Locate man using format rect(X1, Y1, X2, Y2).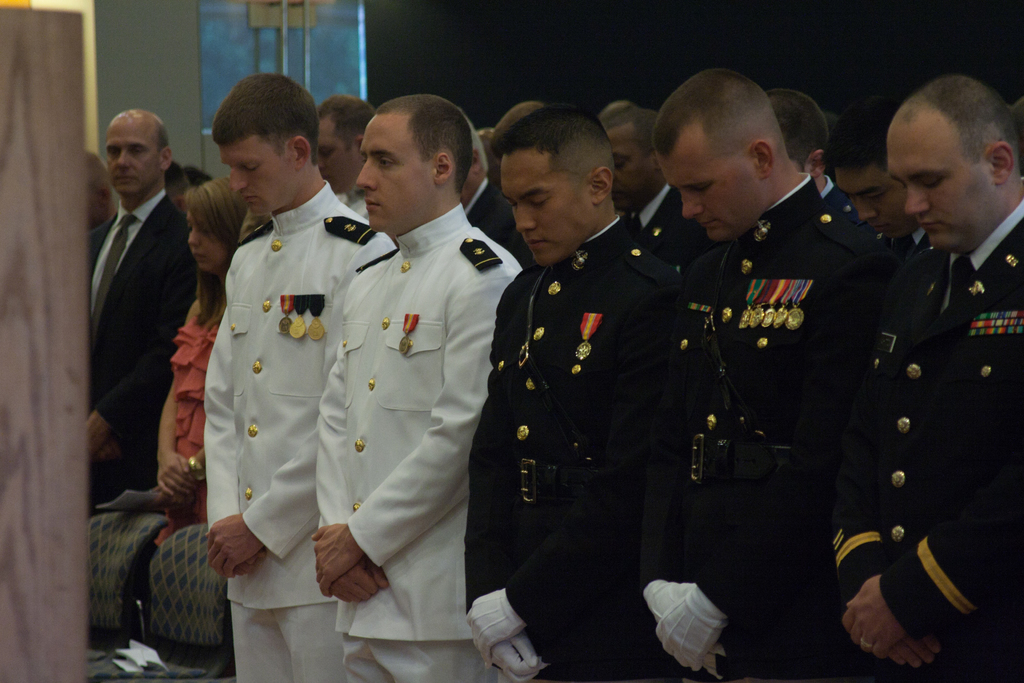
rect(634, 63, 908, 682).
